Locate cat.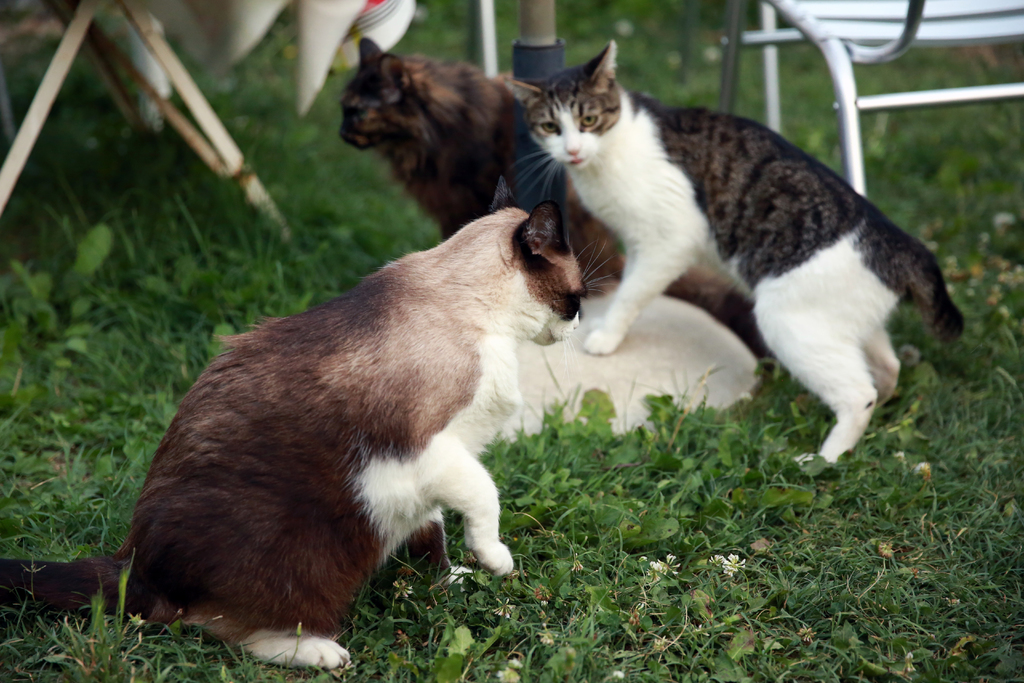
Bounding box: [x1=501, y1=32, x2=964, y2=482].
